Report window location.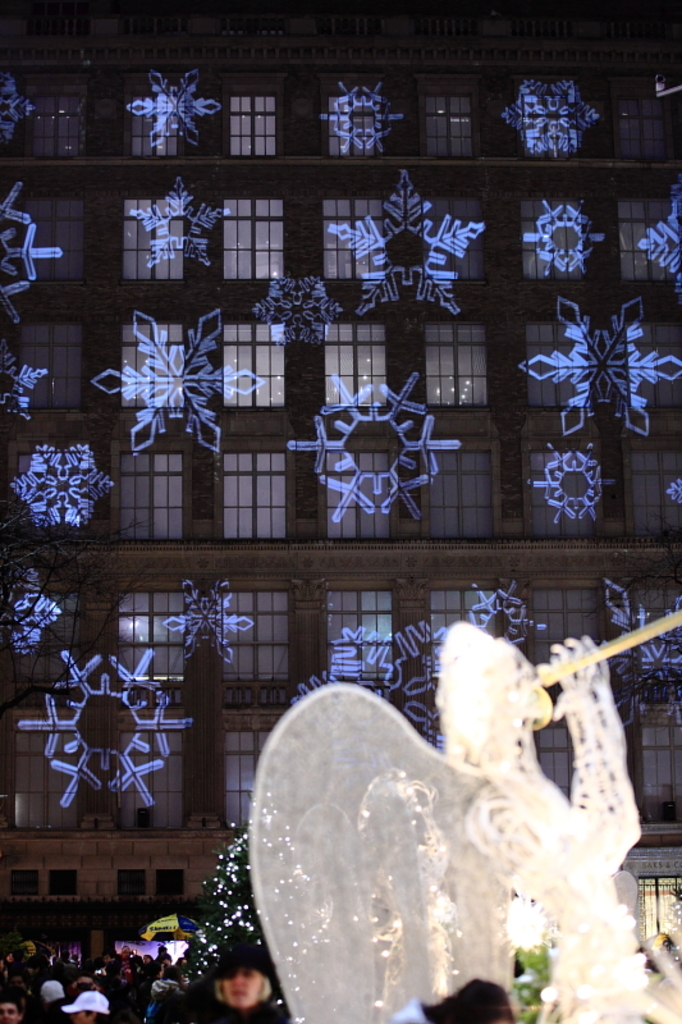
Report: (320,189,390,279).
